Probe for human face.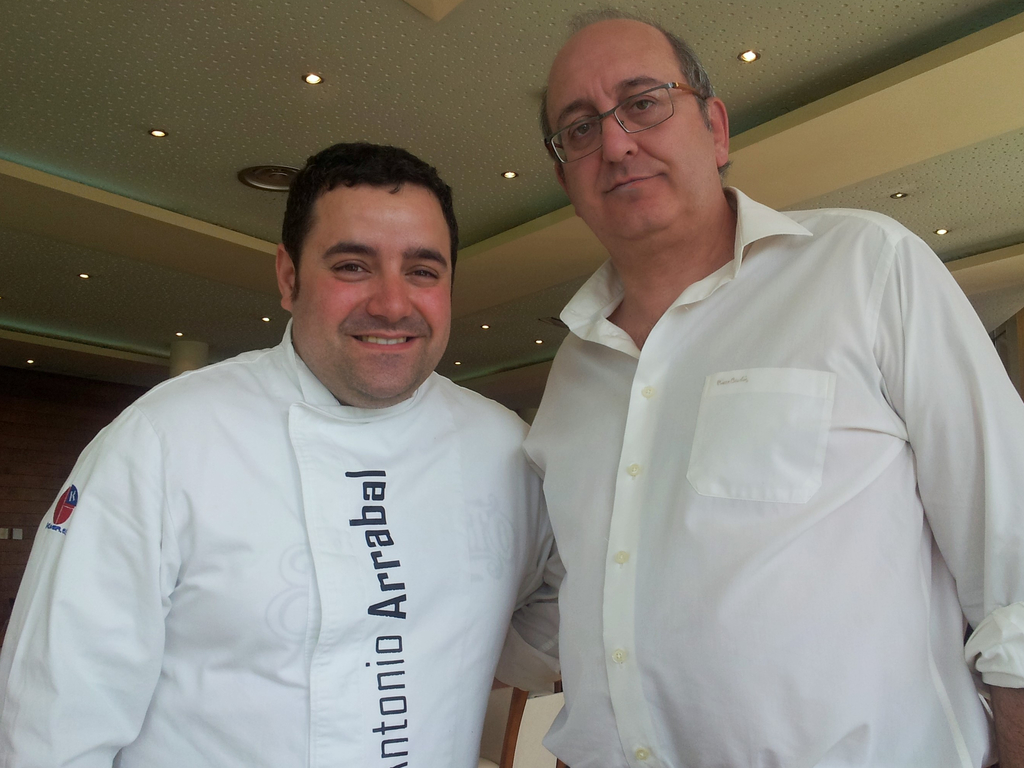
Probe result: (294, 186, 455, 401).
